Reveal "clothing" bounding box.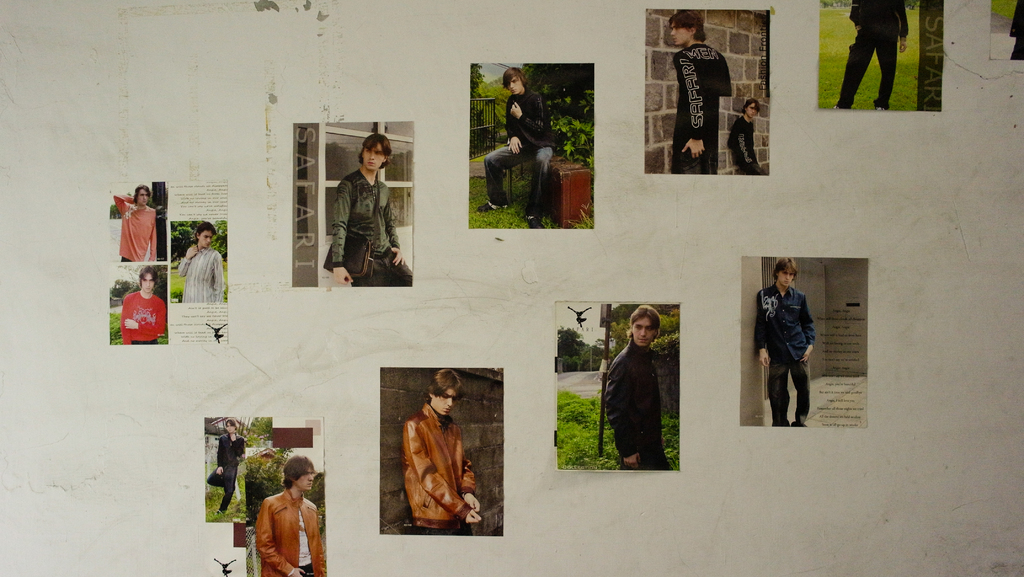
Revealed: x1=400 y1=402 x2=474 y2=538.
